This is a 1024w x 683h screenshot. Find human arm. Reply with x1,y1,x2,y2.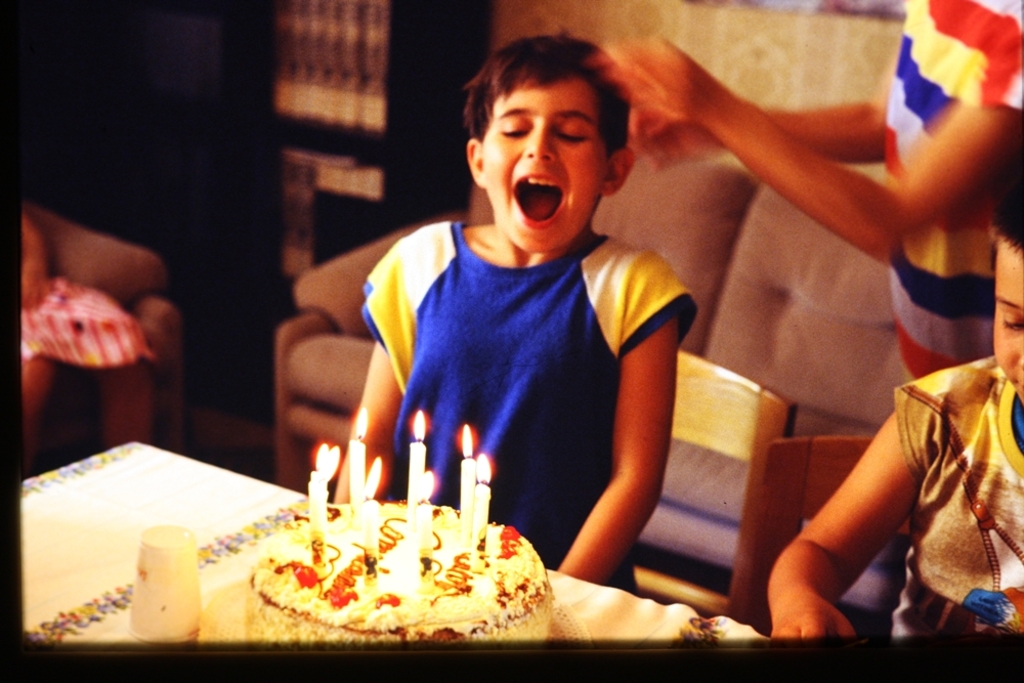
588,0,1023,270.
